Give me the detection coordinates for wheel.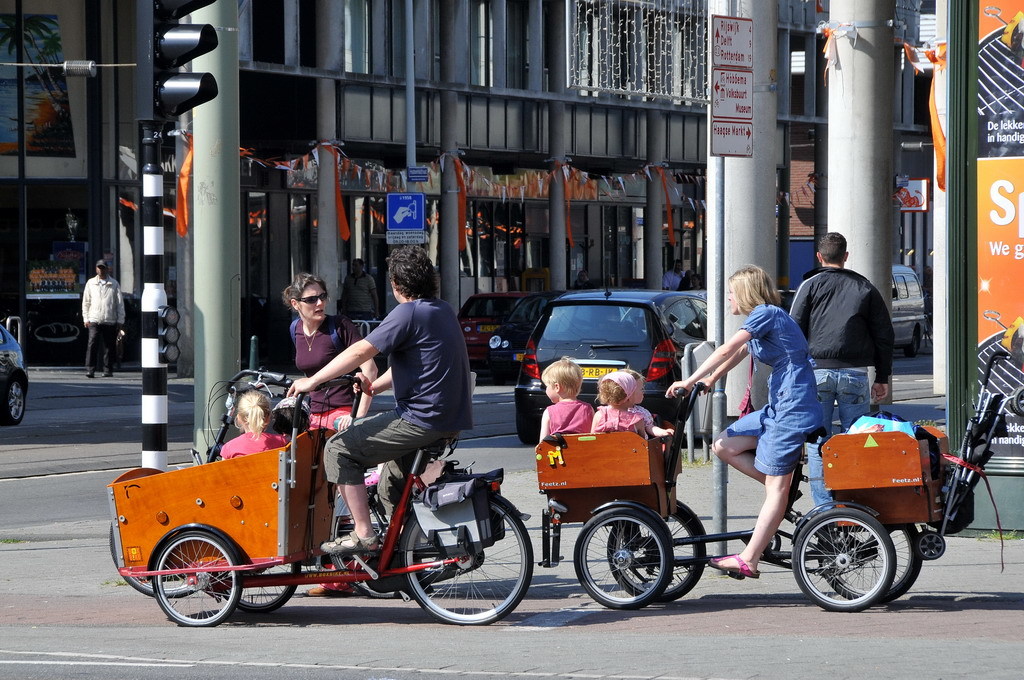
[222, 561, 304, 615].
